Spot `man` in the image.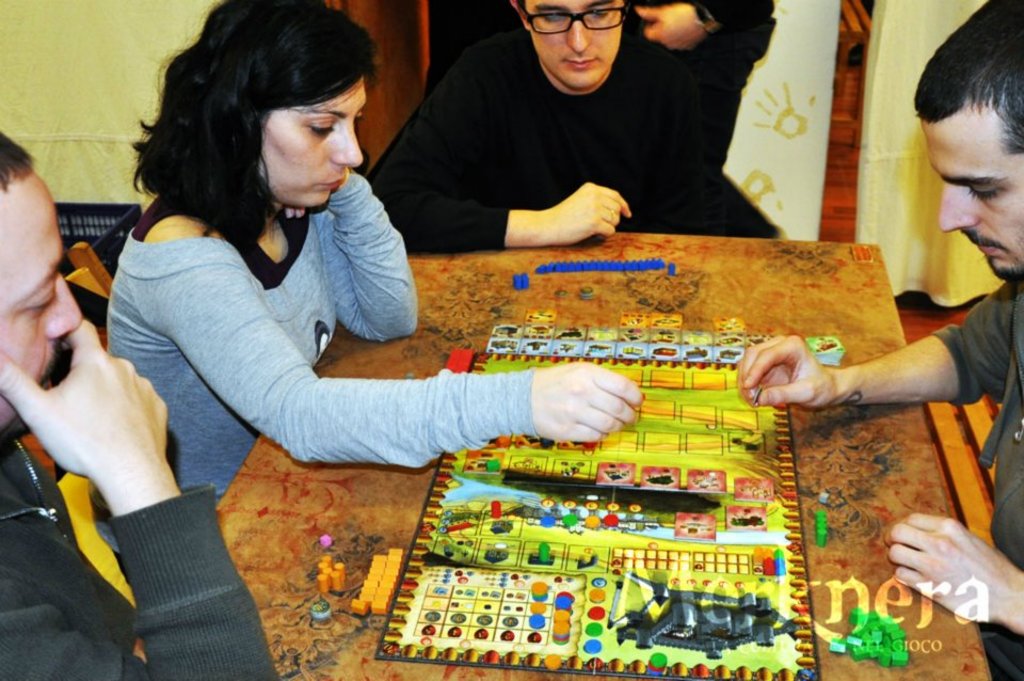
`man` found at left=354, top=0, right=783, bottom=237.
